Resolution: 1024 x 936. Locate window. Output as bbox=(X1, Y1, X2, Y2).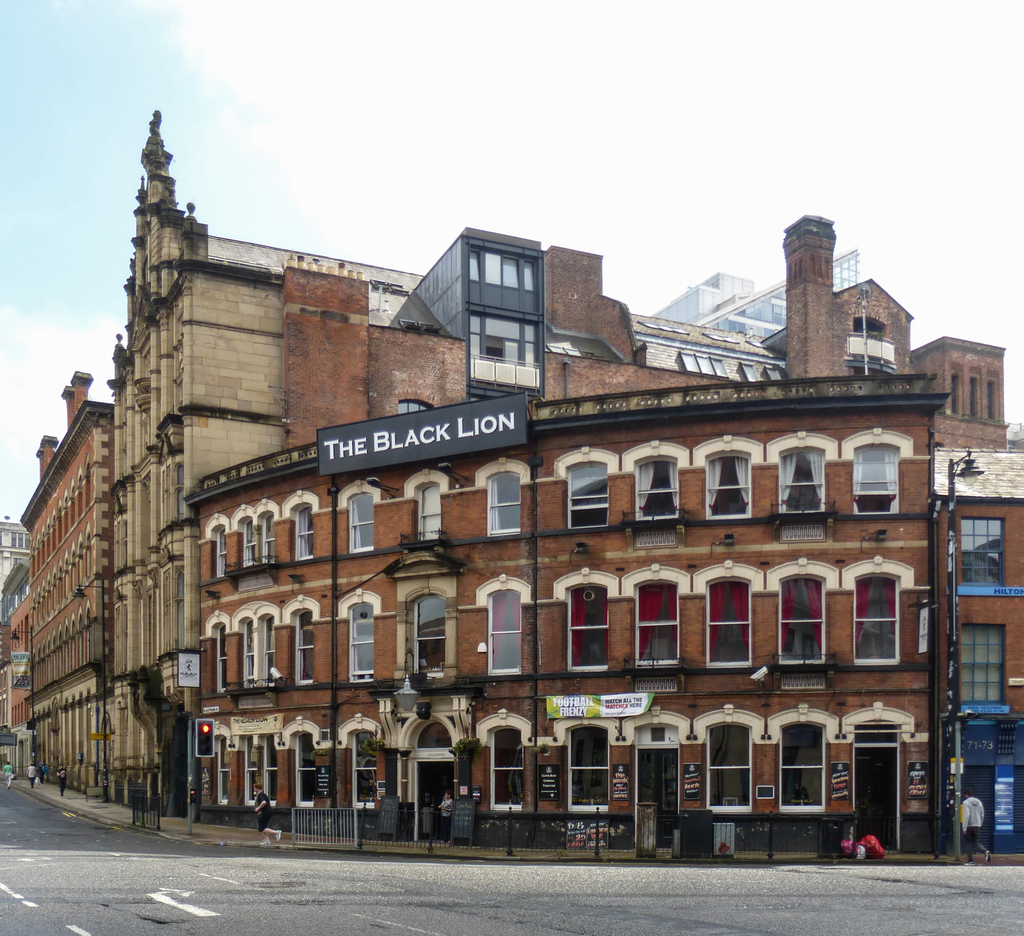
bbox=(247, 498, 290, 572).
